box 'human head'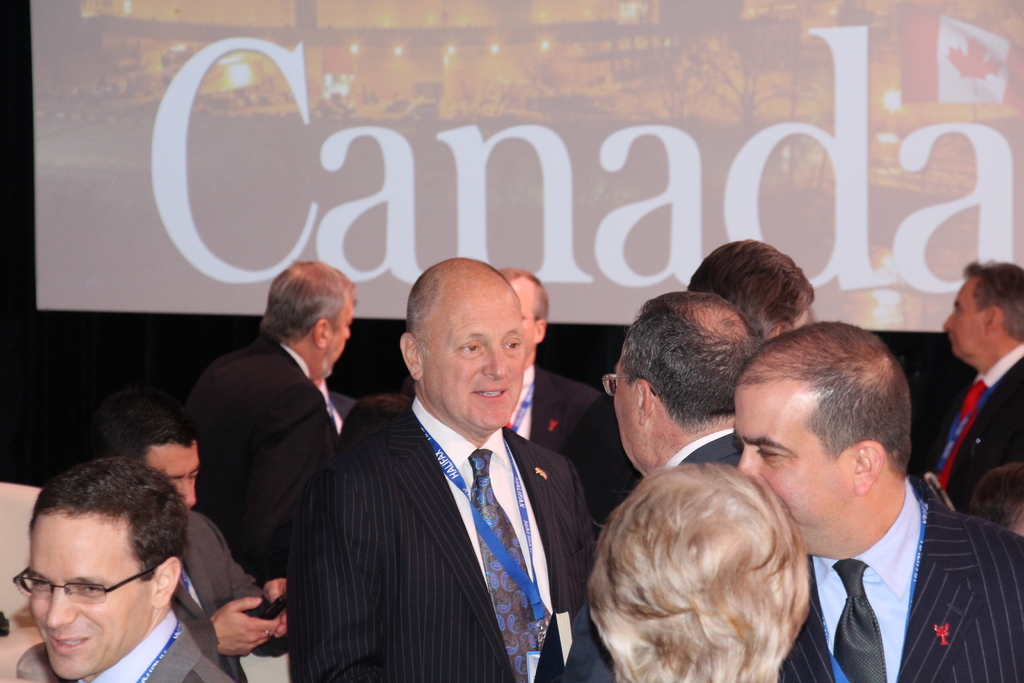
x1=499, y1=265, x2=552, y2=366
